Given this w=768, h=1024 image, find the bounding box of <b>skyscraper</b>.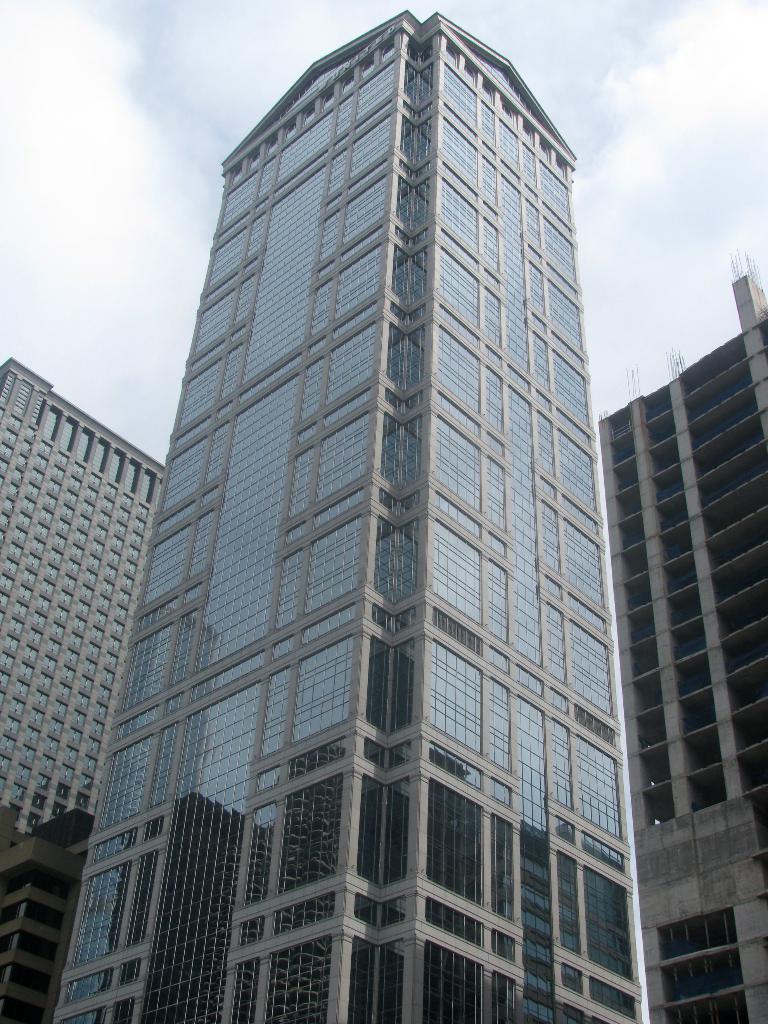
(x1=602, y1=266, x2=767, y2=1023).
